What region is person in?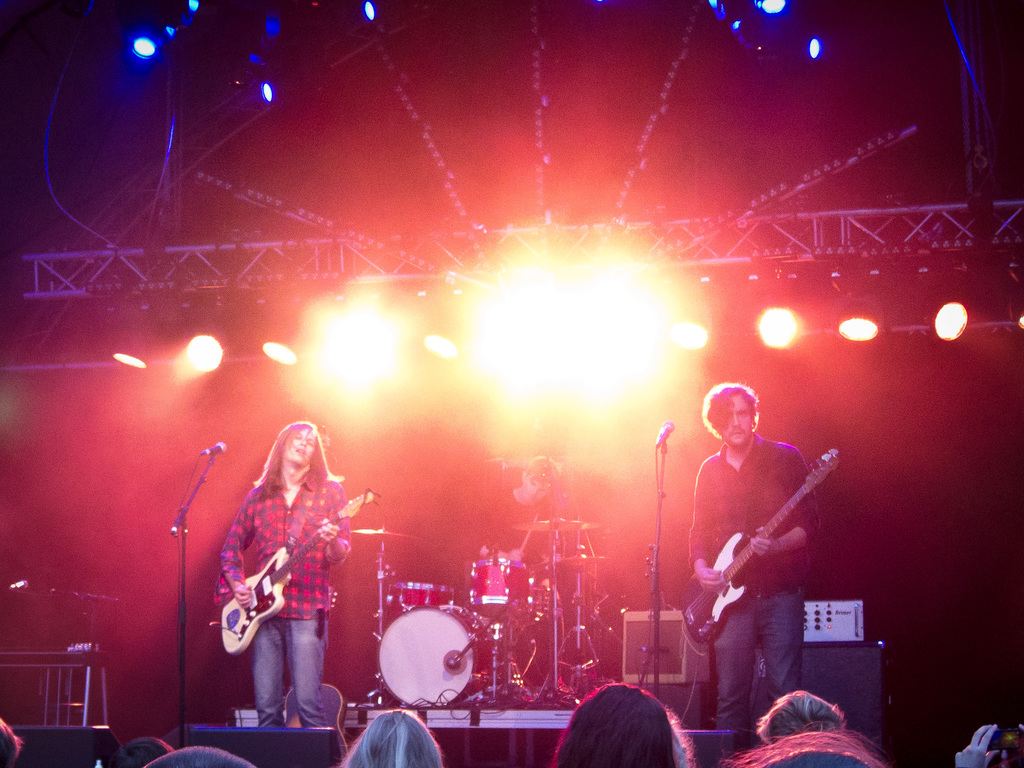
Rect(957, 723, 1023, 767).
